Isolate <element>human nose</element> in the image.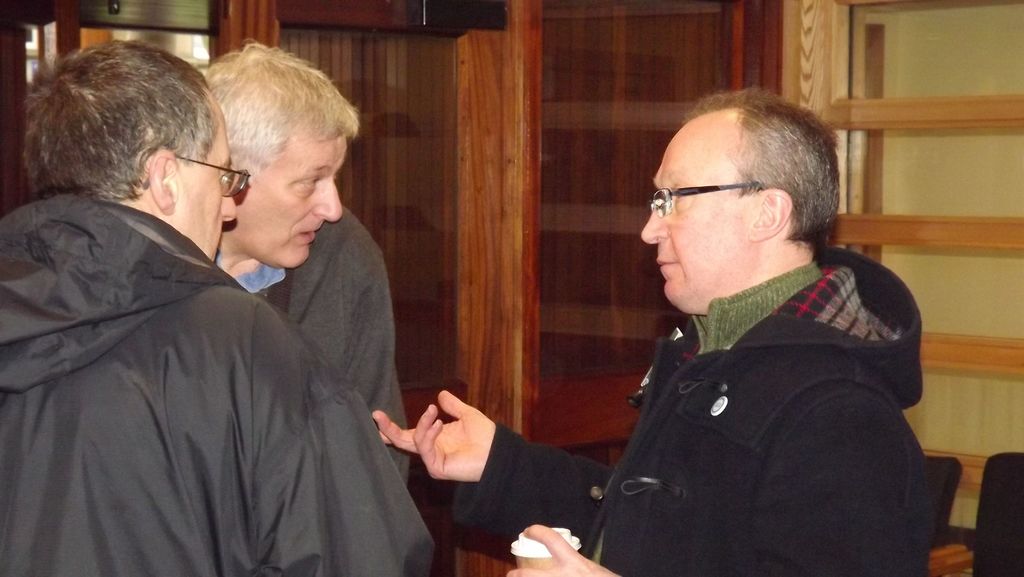
Isolated region: rect(637, 197, 675, 247).
